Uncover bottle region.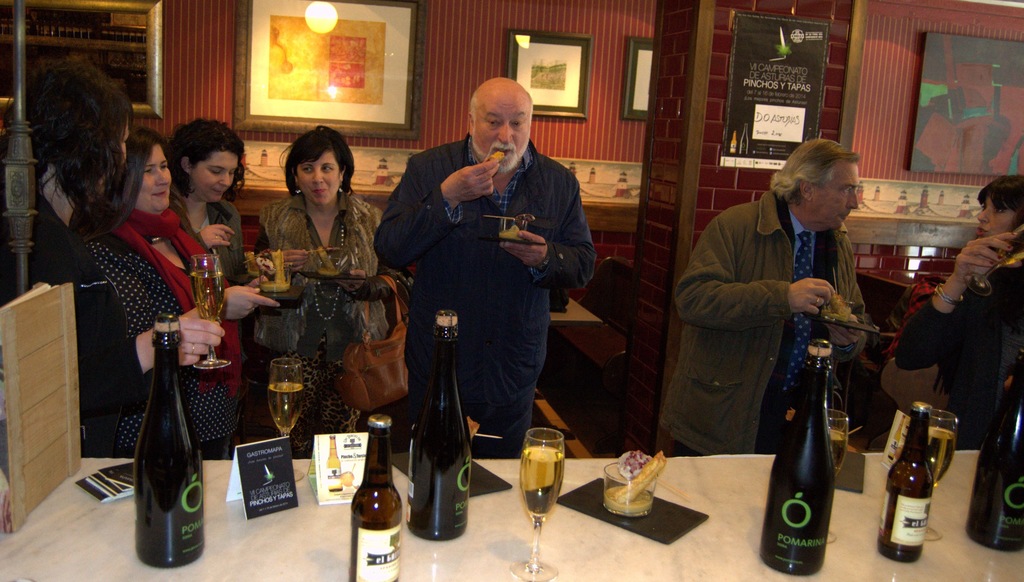
Uncovered: left=961, top=351, right=1023, bottom=550.
